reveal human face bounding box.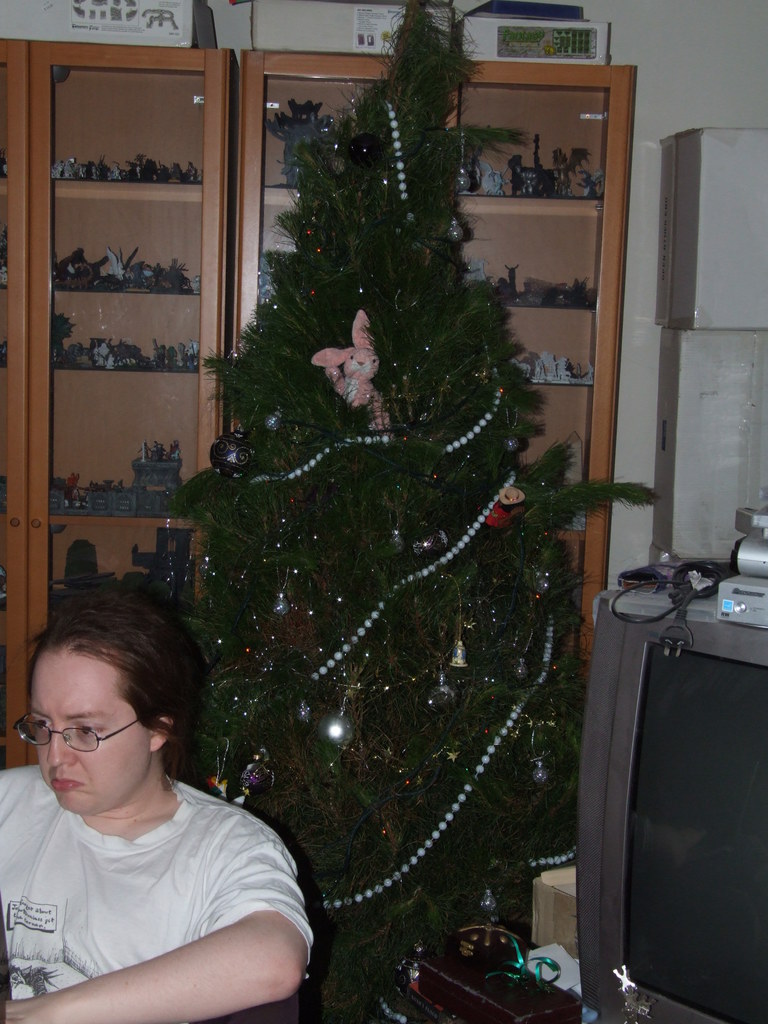
Revealed: left=29, top=643, right=150, bottom=815.
